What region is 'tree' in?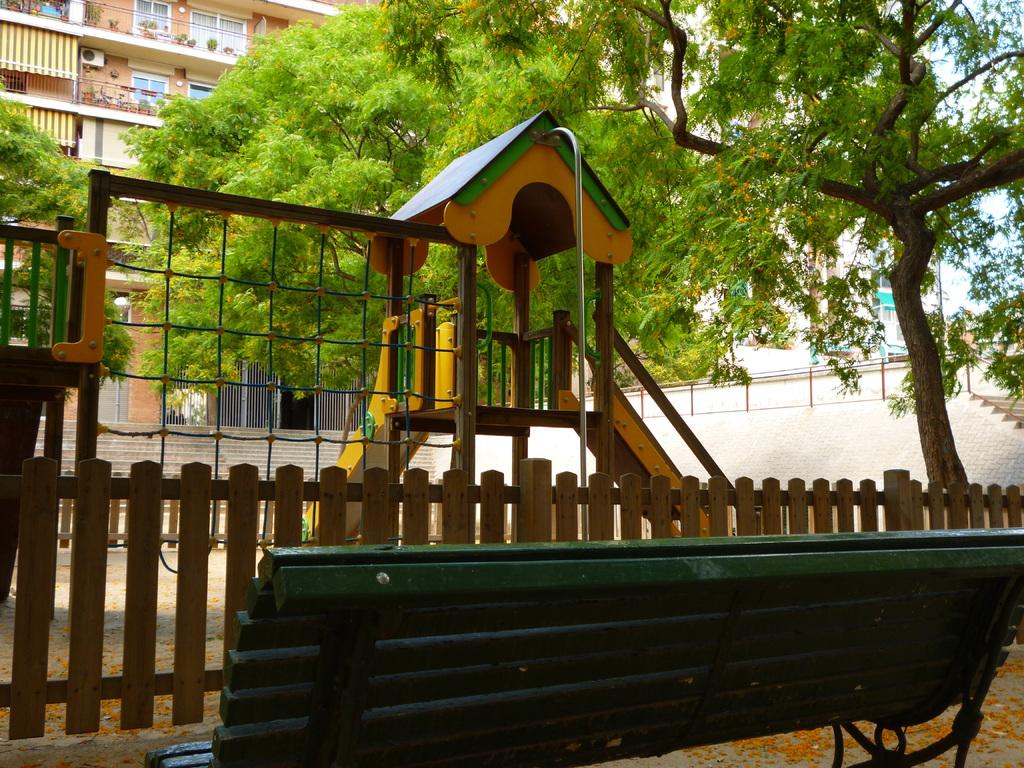
0,97,132,371.
